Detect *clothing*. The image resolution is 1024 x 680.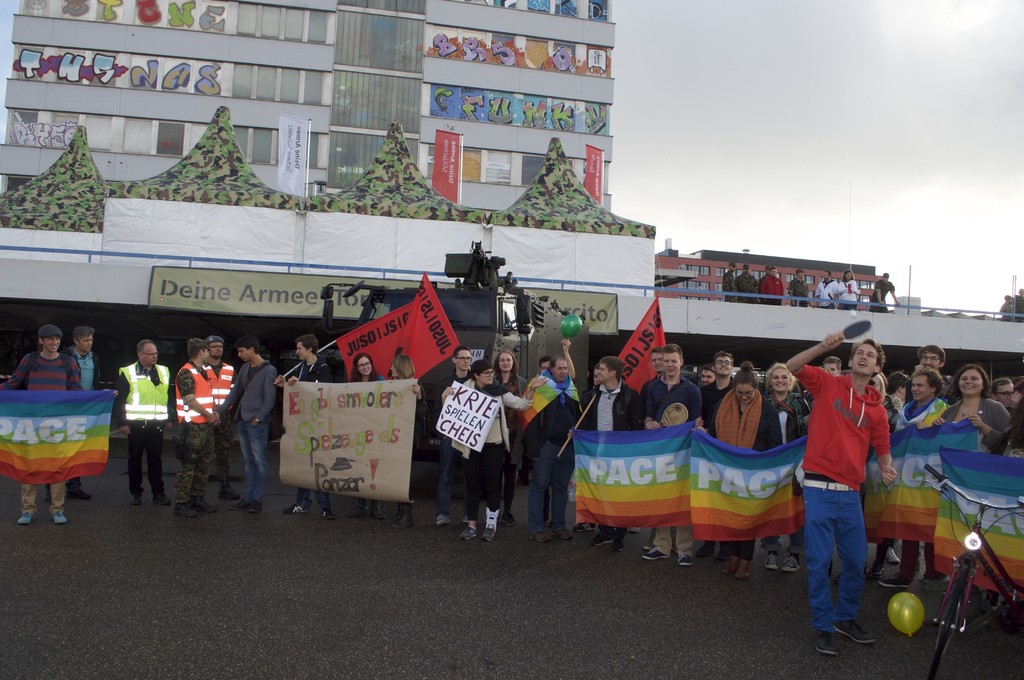
[left=812, top=280, right=846, bottom=309].
